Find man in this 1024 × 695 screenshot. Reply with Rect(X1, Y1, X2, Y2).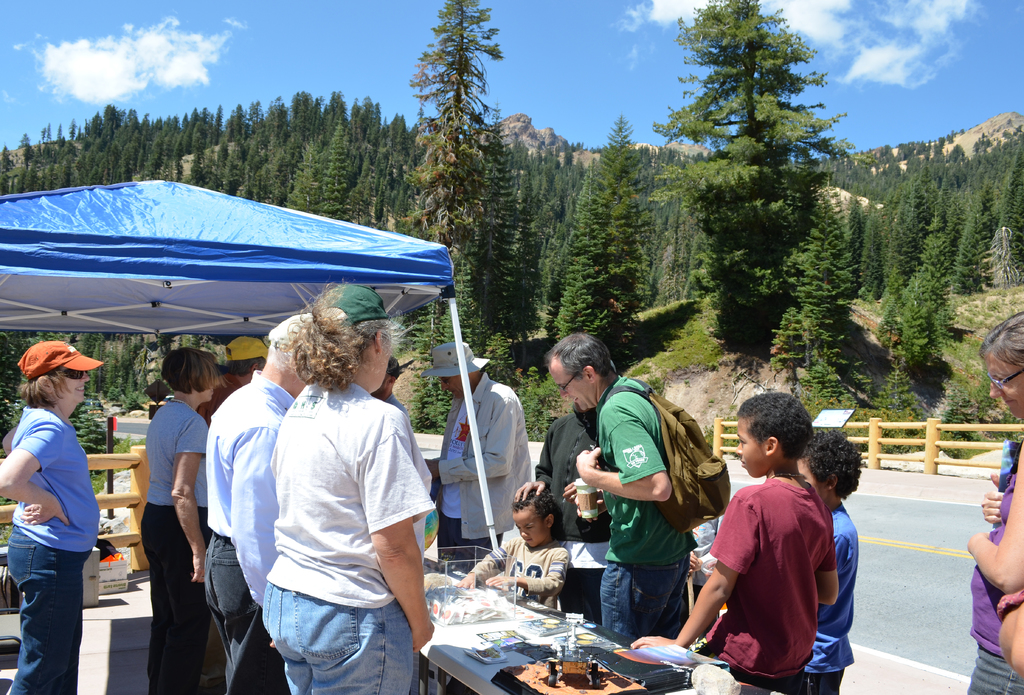
Rect(572, 349, 726, 662).
